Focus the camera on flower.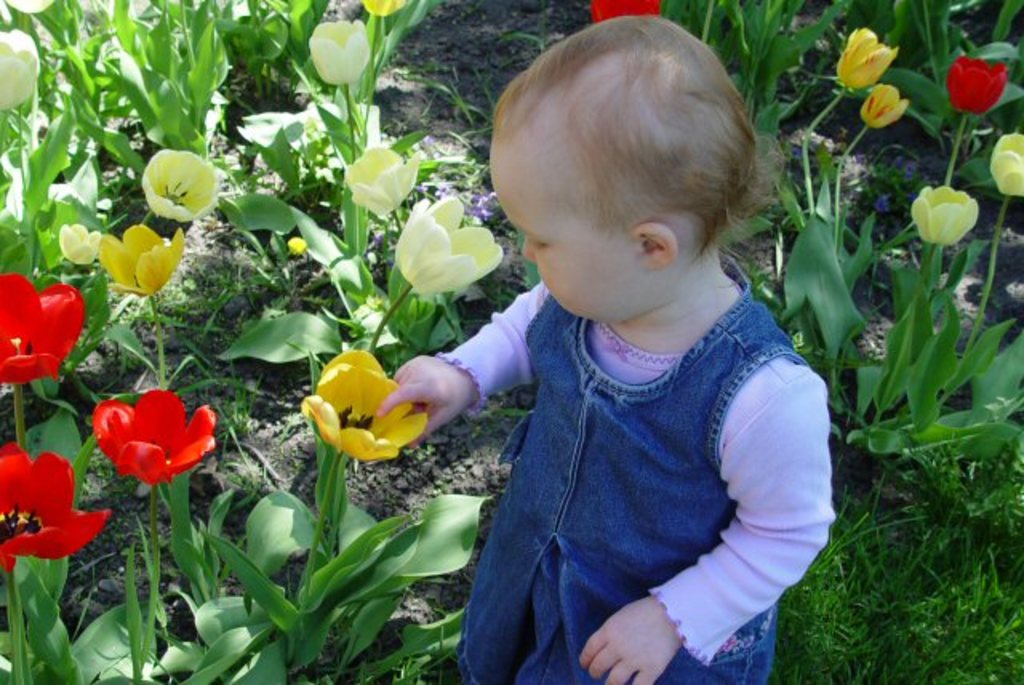
Focus region: 395 195 504 290.
